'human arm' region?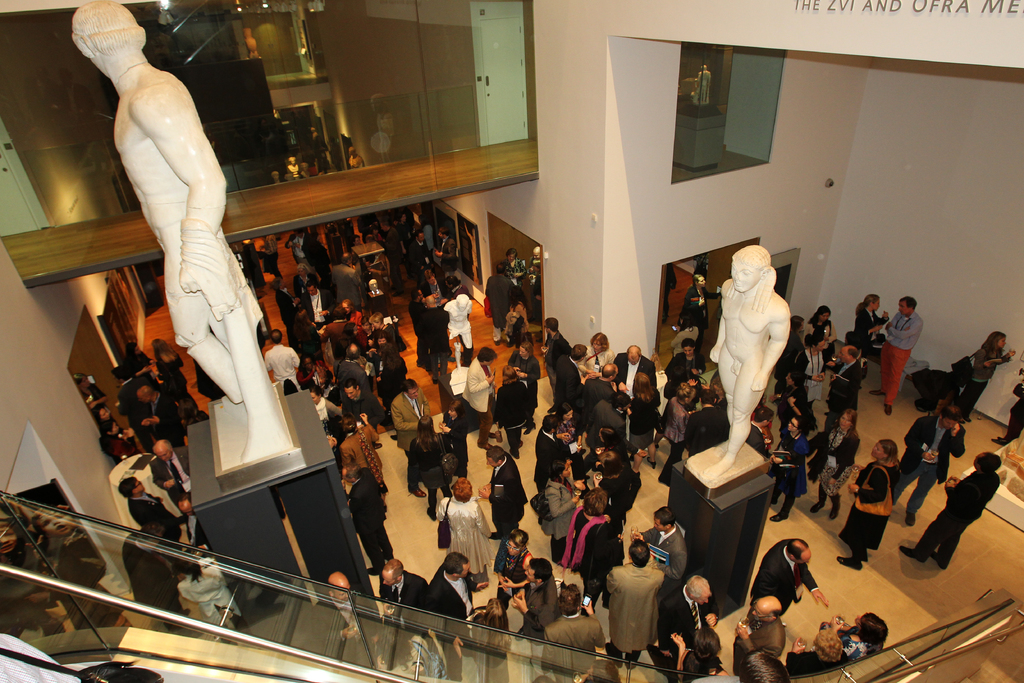
x1=362 y1=414 x2=377 y2=443
